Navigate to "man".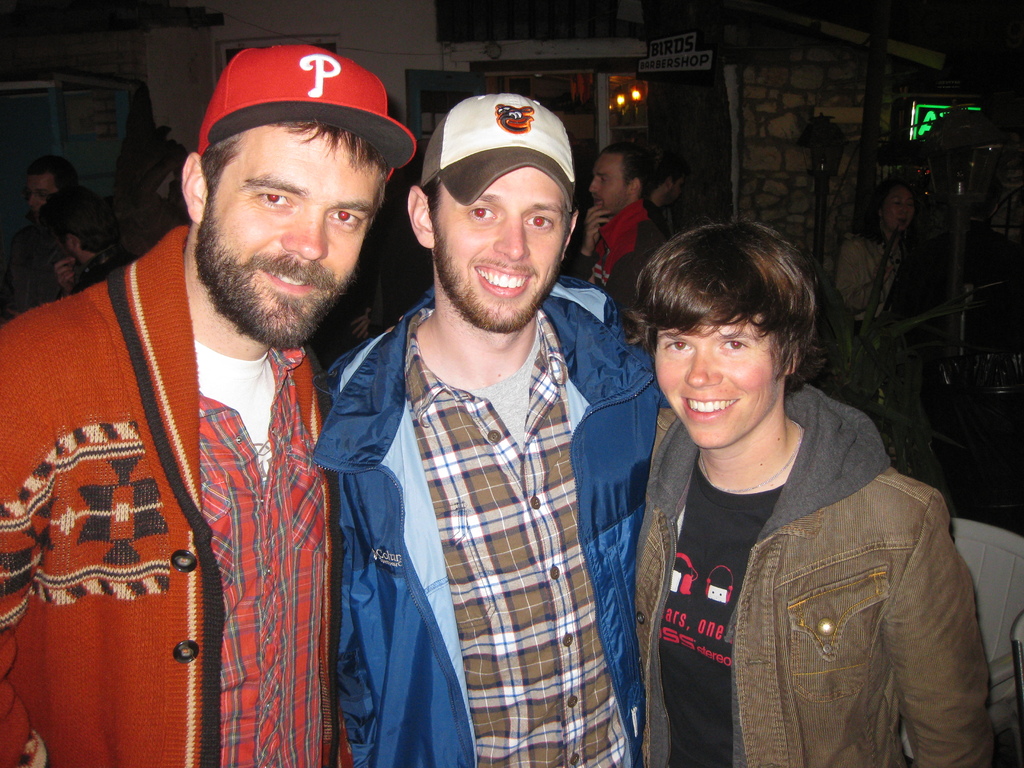
Navigation target: region(35, 188, 145, 296).
